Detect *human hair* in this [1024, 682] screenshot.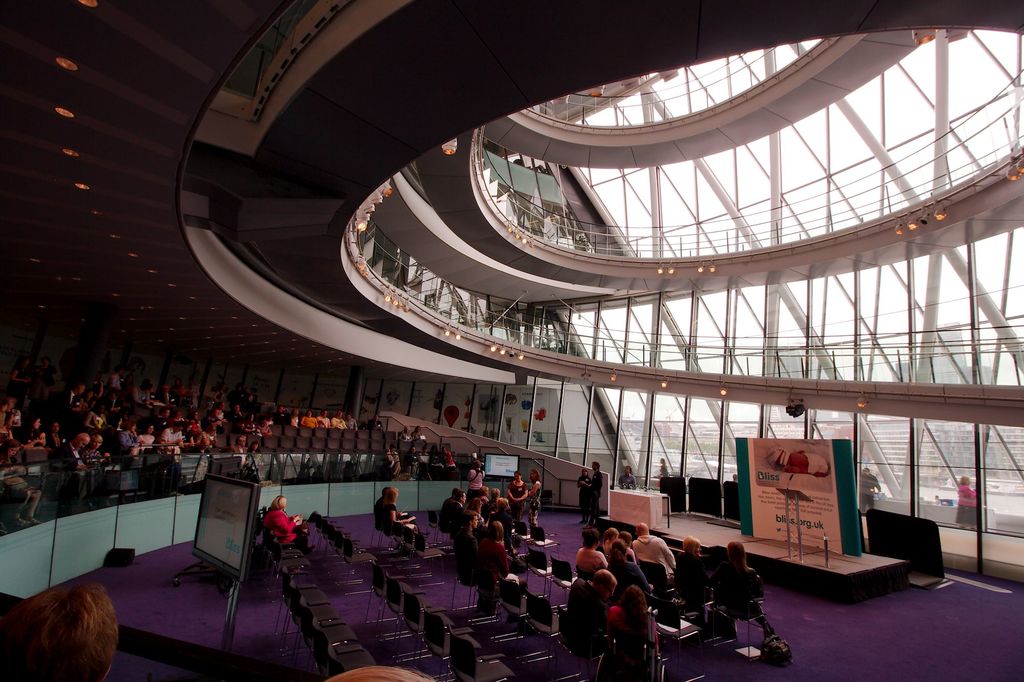
Detection: crop(724, 536, 746, 572).
